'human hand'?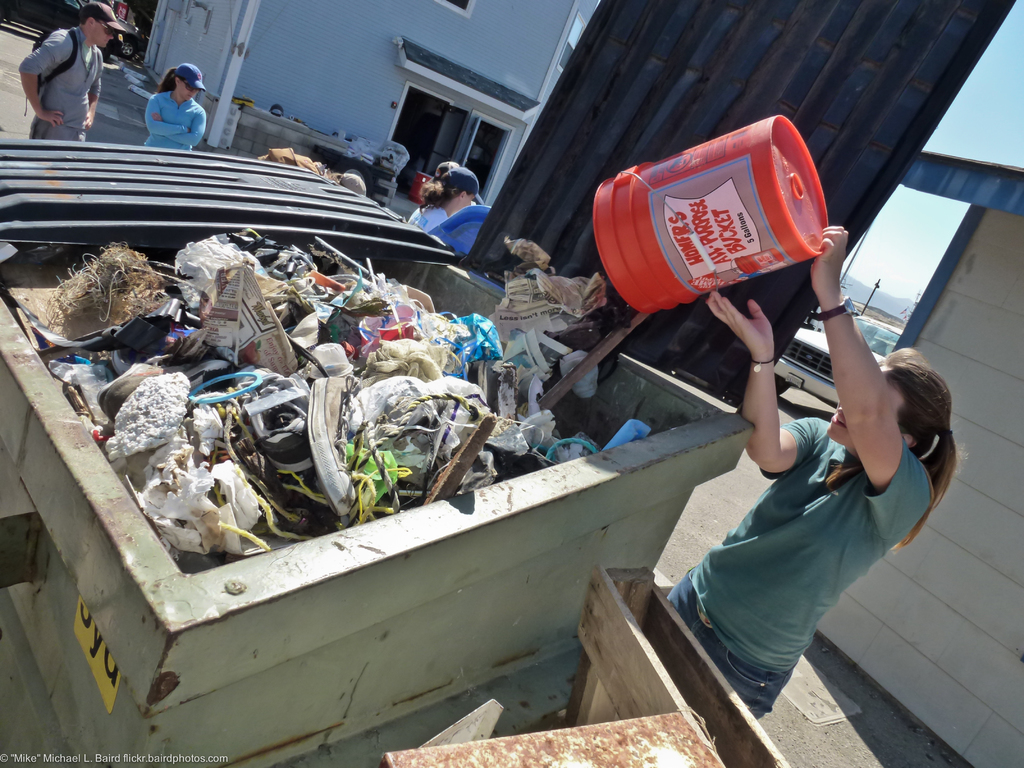
bbox(810, 223, 847, 305)
